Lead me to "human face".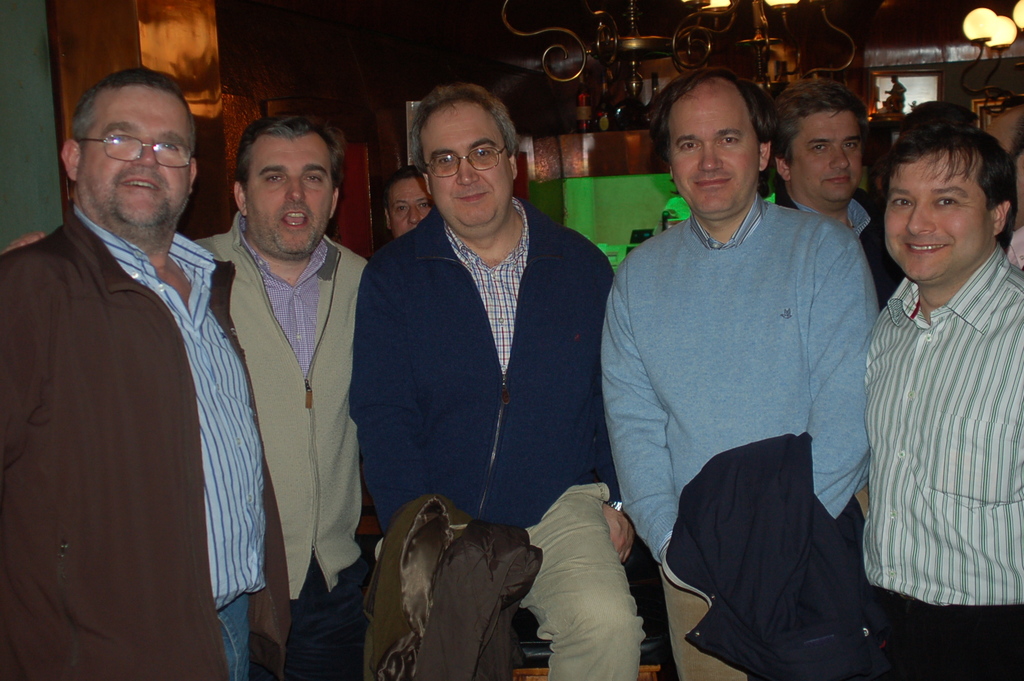
Lead to bbox=[389, 176, 431, 238].
